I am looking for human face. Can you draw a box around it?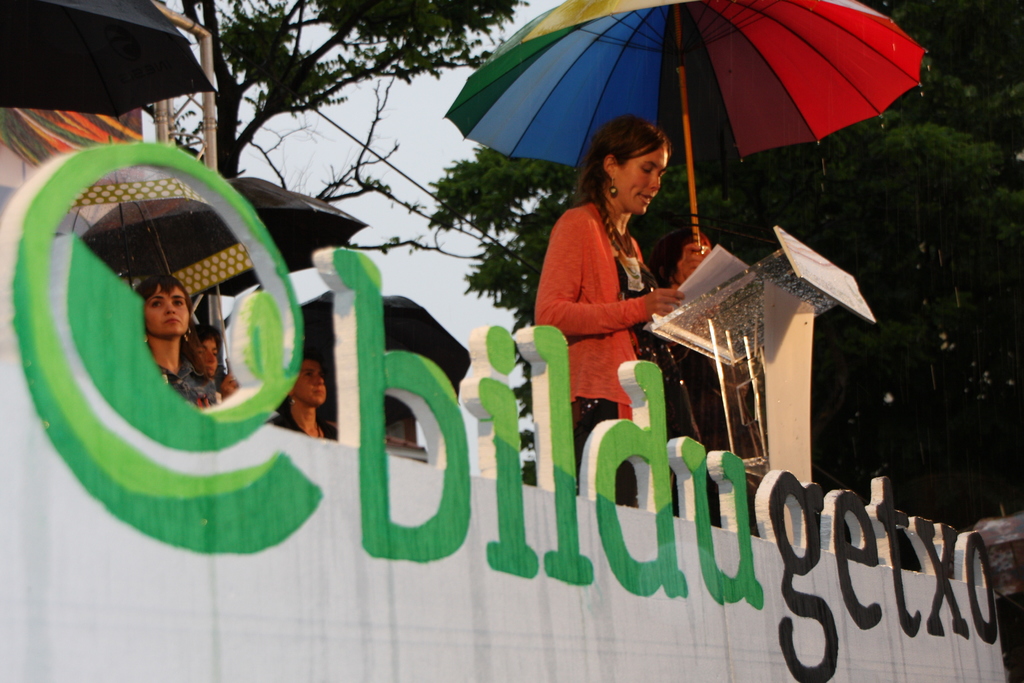
Sure, the bounding box is [612,145,671,215].
